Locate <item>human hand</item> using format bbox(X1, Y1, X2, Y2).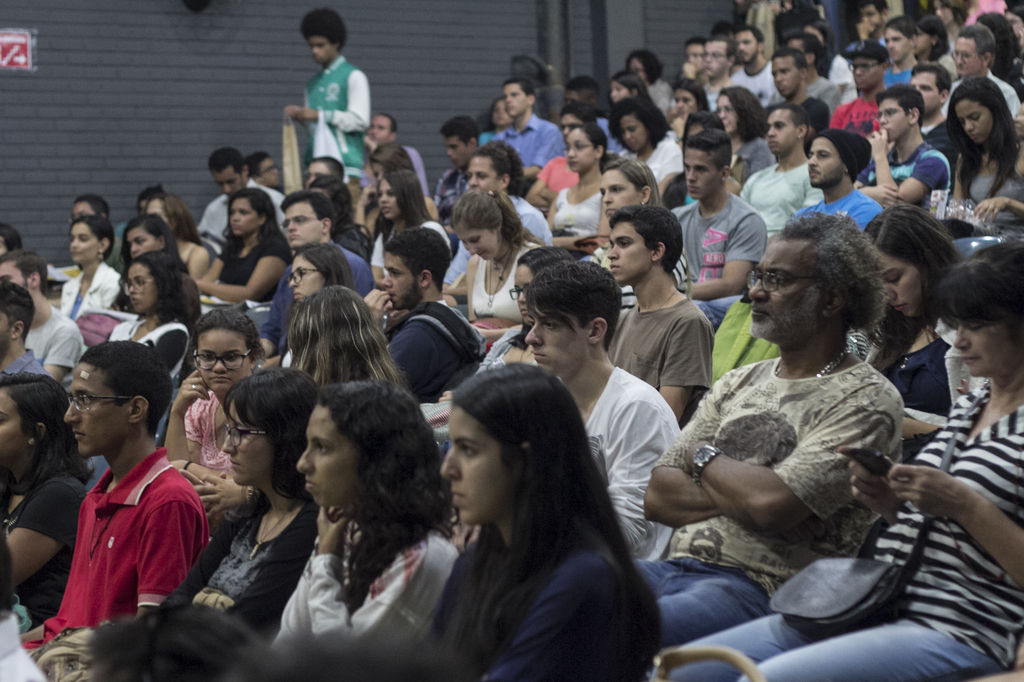
bbox(868, 127, 895, 159).
